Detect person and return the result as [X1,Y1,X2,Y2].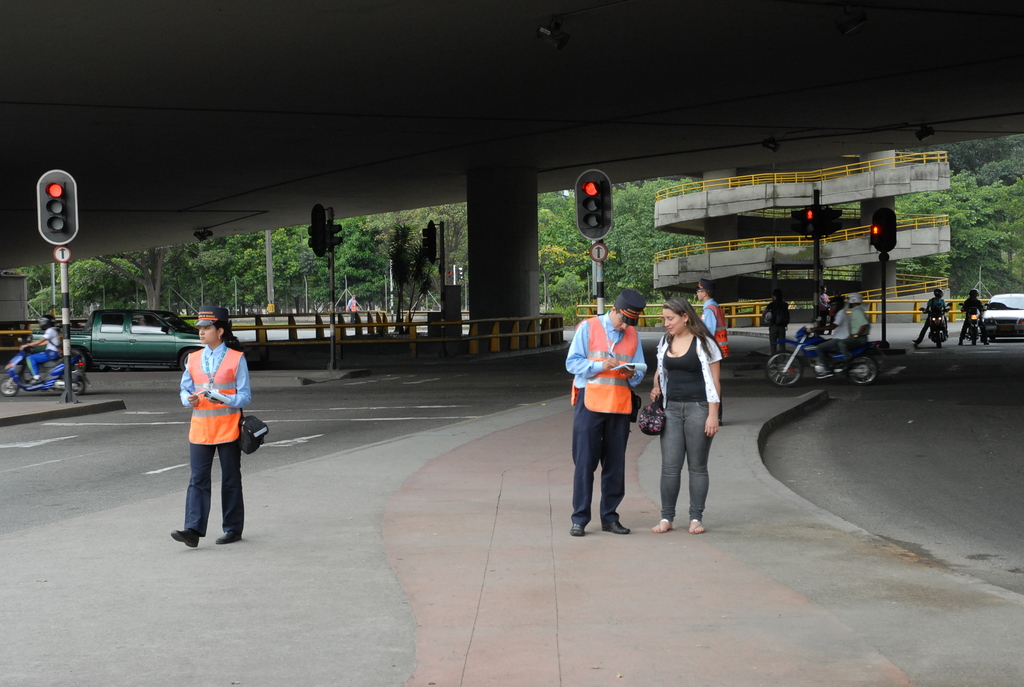
[700,285,730,368].
